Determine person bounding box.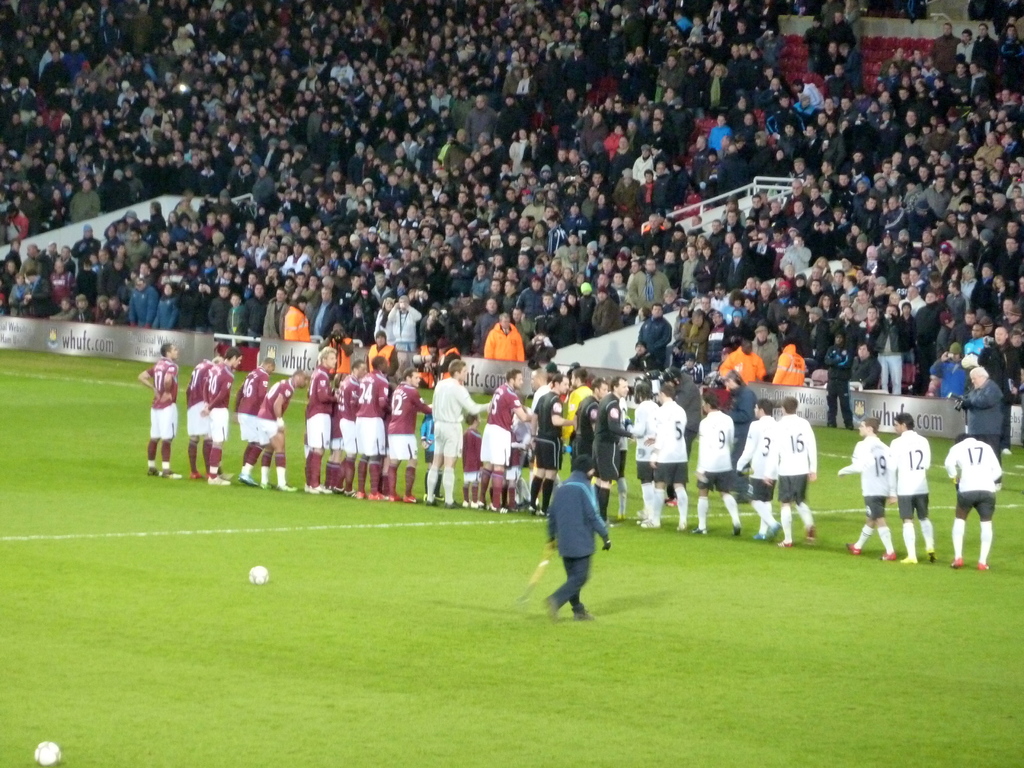
Determined: BBox(236, 356, 276, 485).
